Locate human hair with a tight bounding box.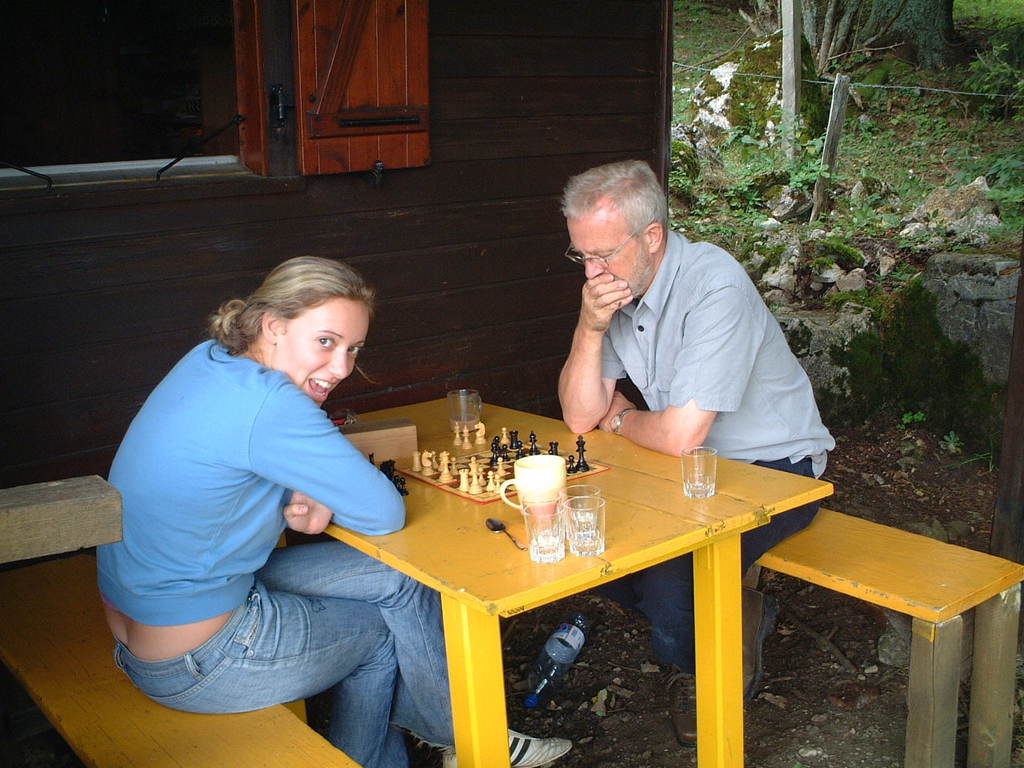
551/155/679/250.
